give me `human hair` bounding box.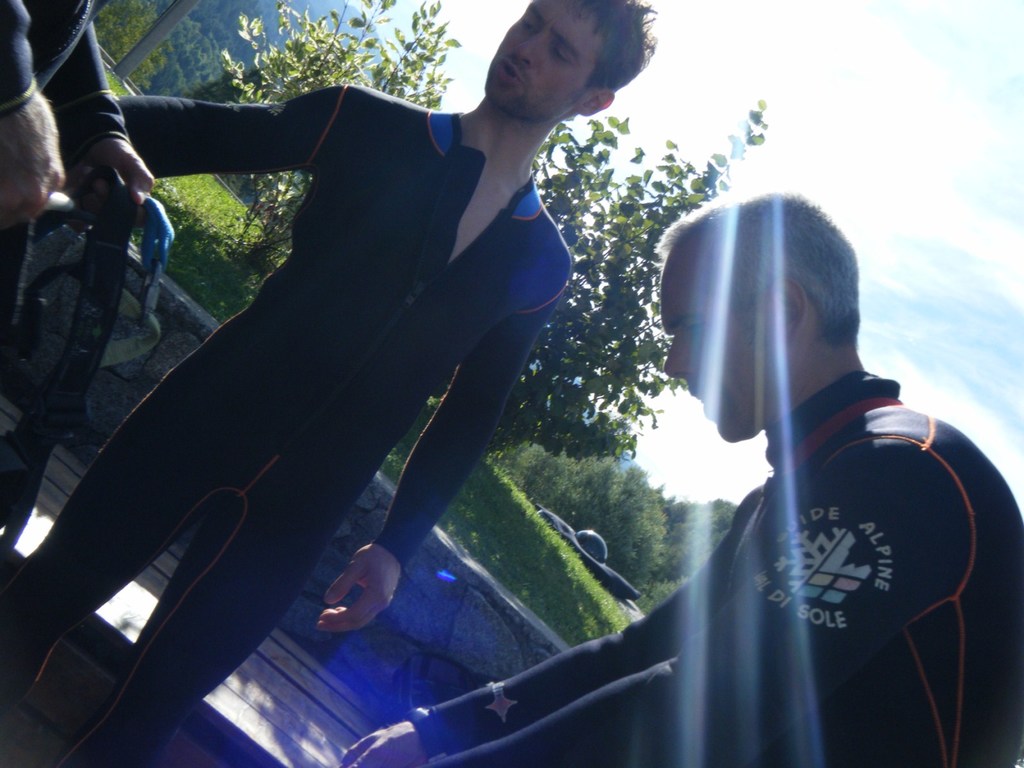
Rect(575, 0, 660, 100).
